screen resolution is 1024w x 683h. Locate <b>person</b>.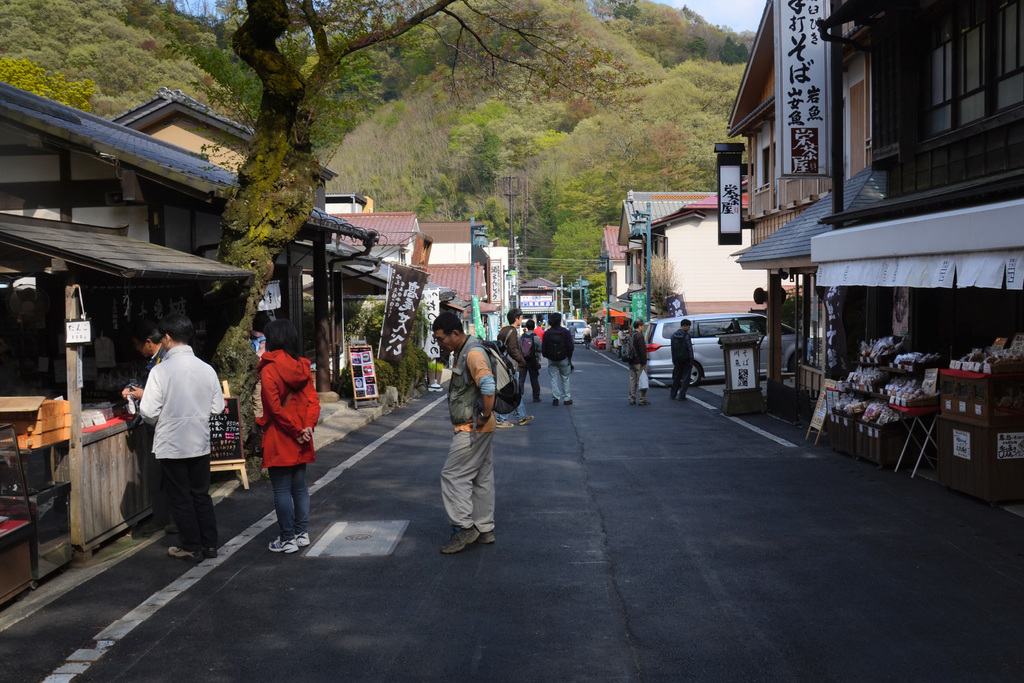
bbox(670, 318, 699, 403).
